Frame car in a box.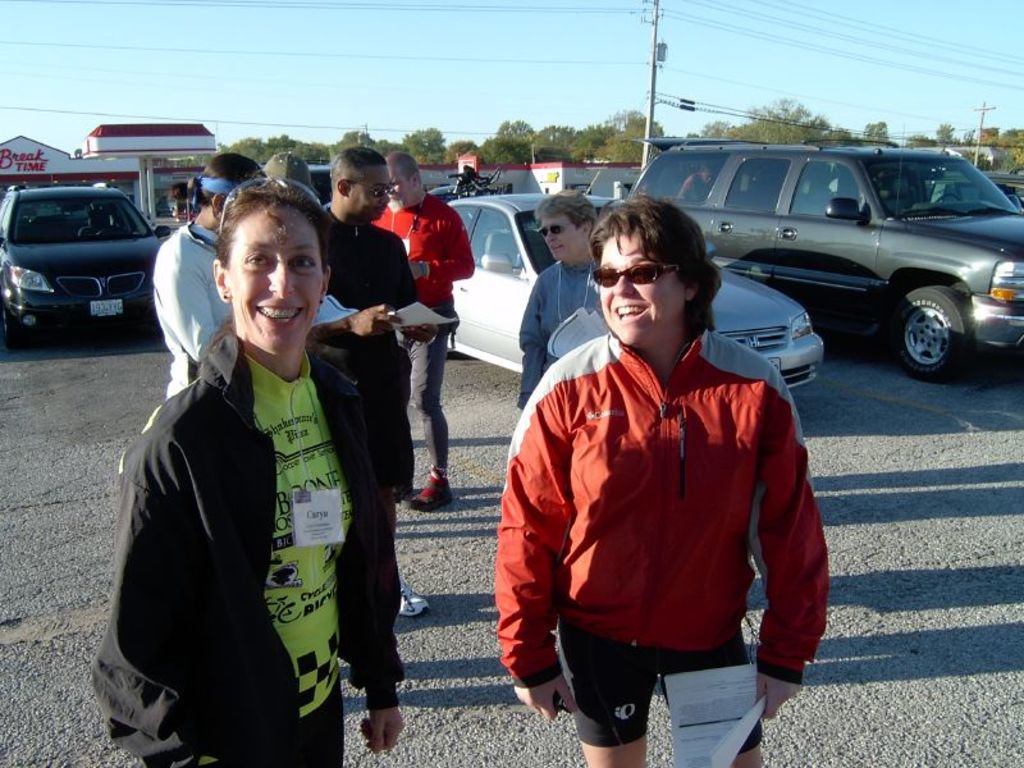
<region>612, 145, 1023, 376</region>.
